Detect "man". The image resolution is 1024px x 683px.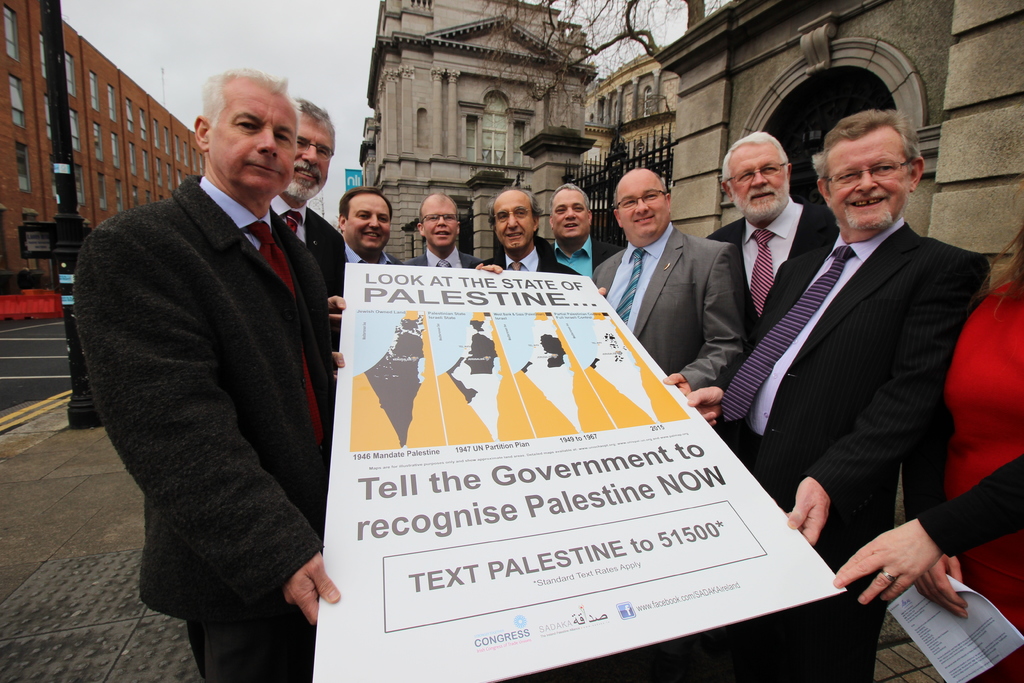
268, 97, 349, 391.
